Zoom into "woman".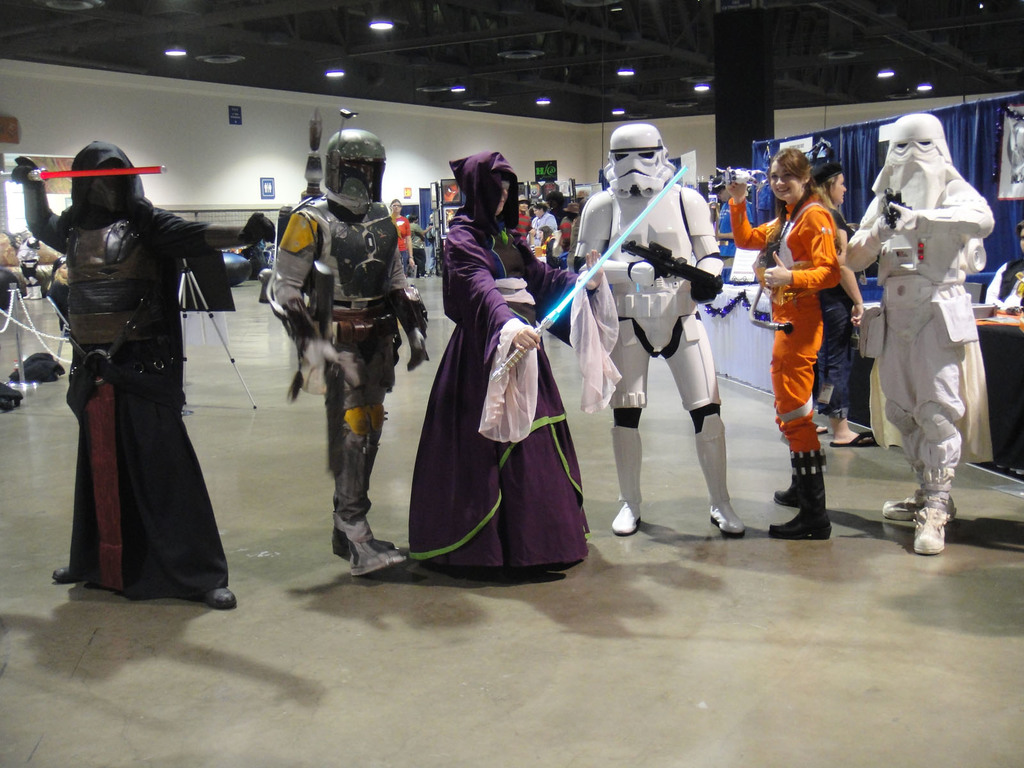
Zoom target: crop(722, 145, 846, 551).
